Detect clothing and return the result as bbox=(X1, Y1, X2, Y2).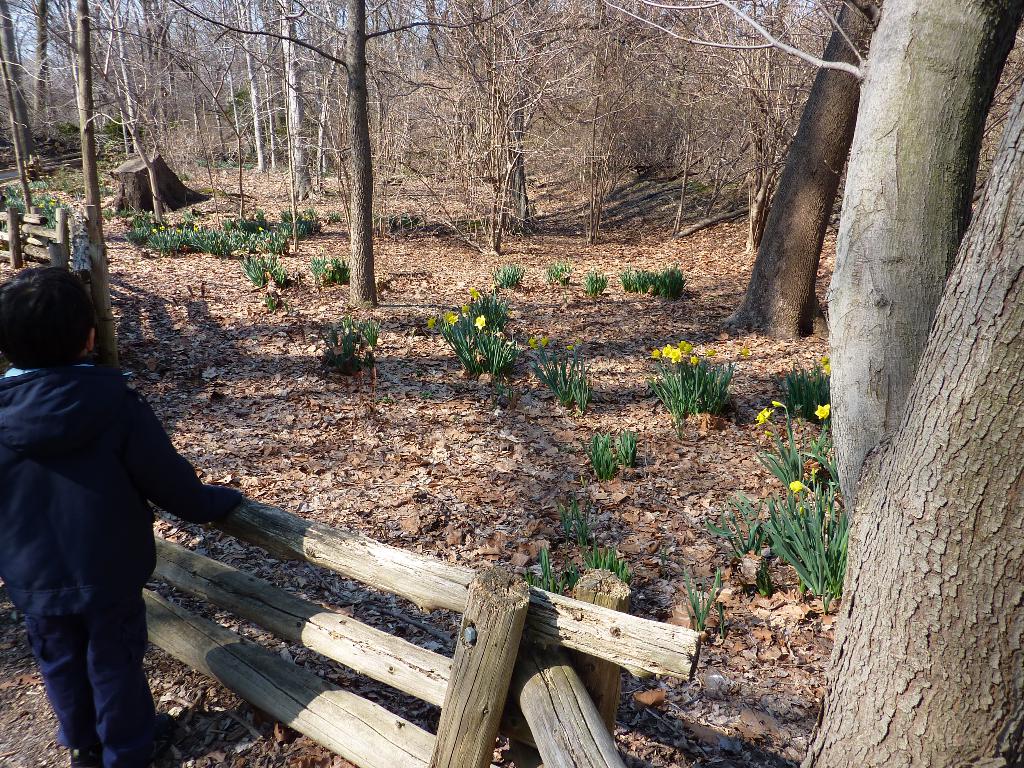
bbox=(18, 362, 249, 767).
